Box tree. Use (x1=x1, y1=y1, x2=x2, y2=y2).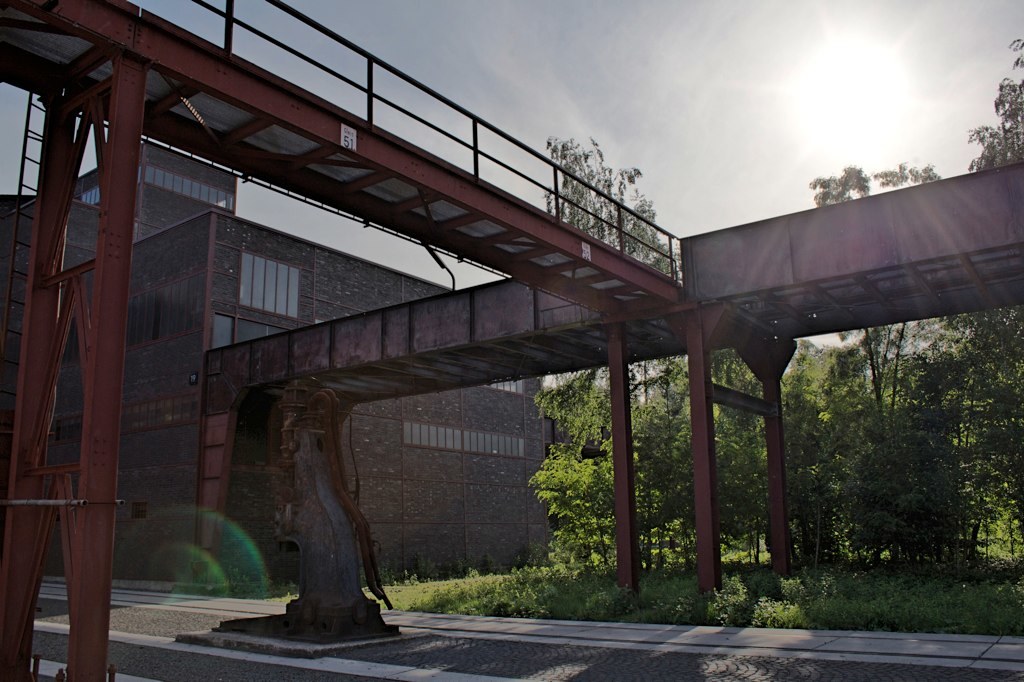
(x1=546, y1=137, x2=686, y2=404).
